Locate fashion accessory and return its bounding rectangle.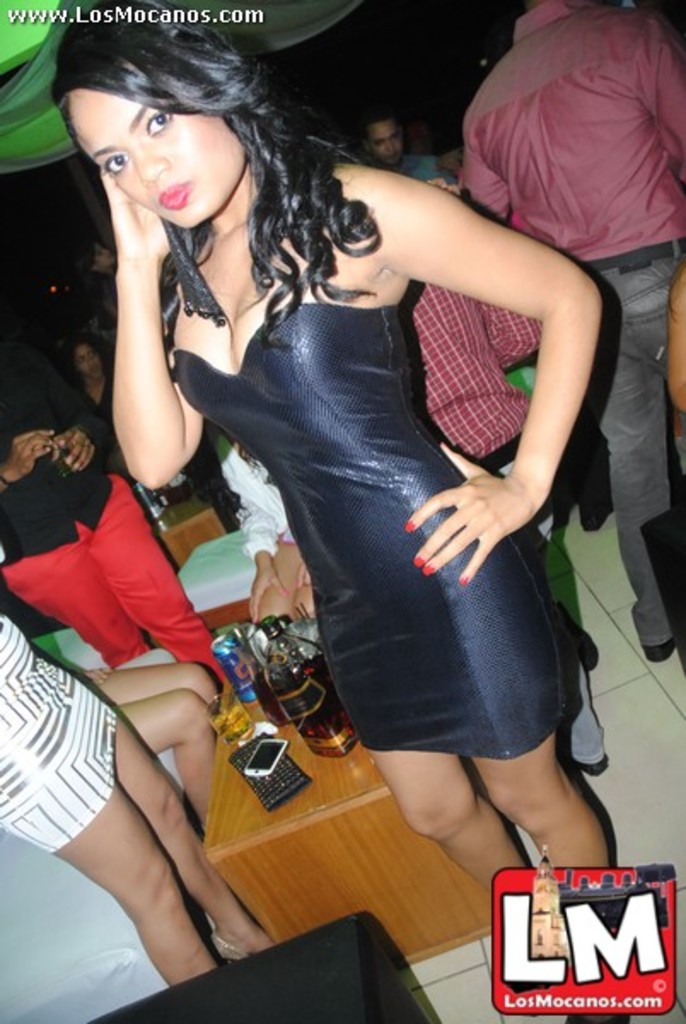
crop(461, 579, 469, 587).
